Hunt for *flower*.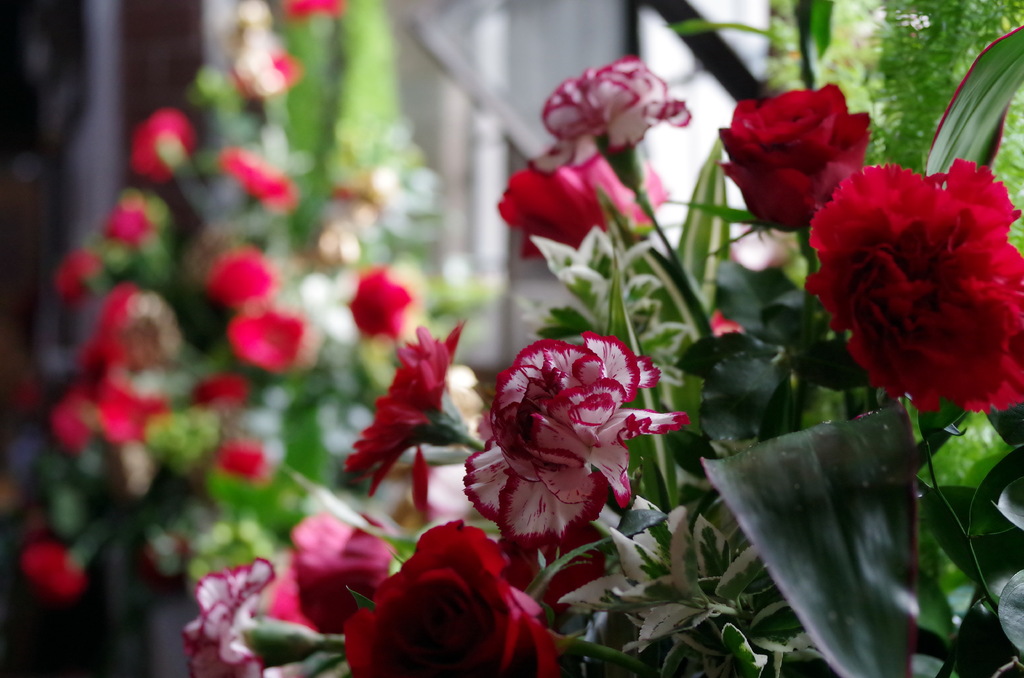
Hunted down at bbox=[460, 328, 691, 549].
